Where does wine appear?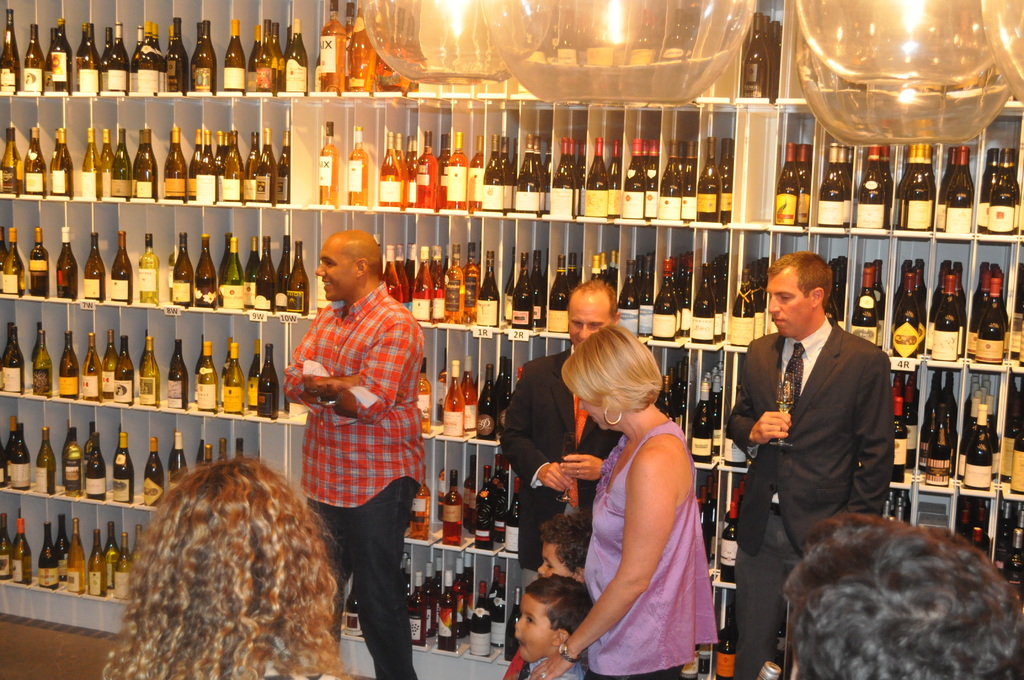
Appears at Rect(842, 145, 849, 226).
